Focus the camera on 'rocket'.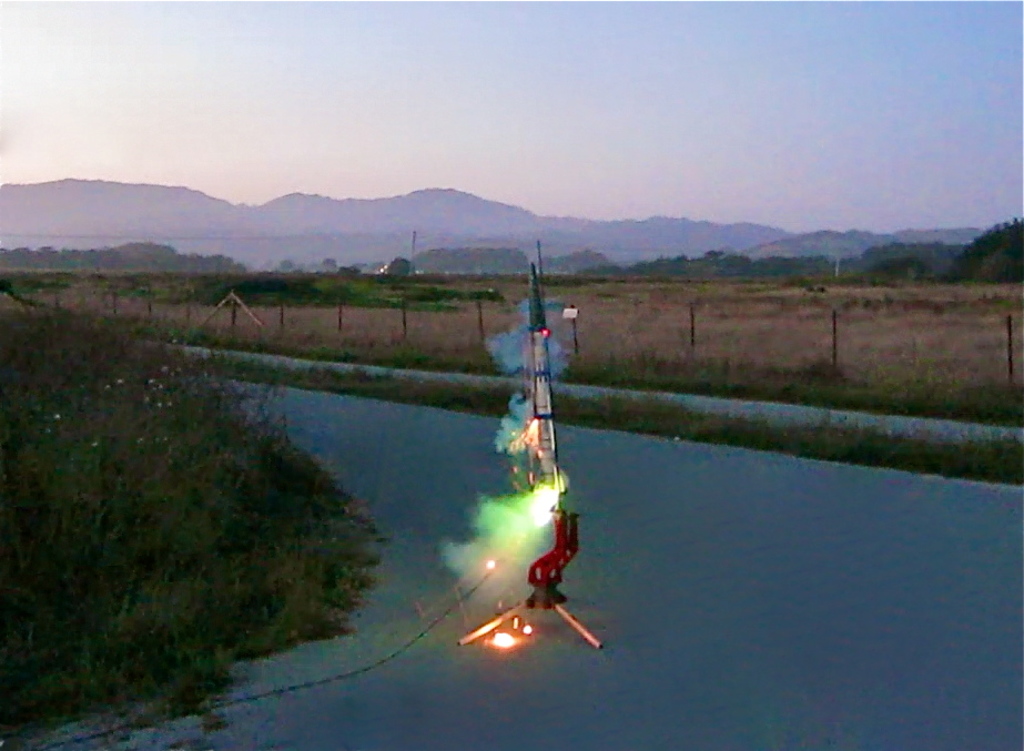
Focus region: bbox=[529, 254, 579, 495].
